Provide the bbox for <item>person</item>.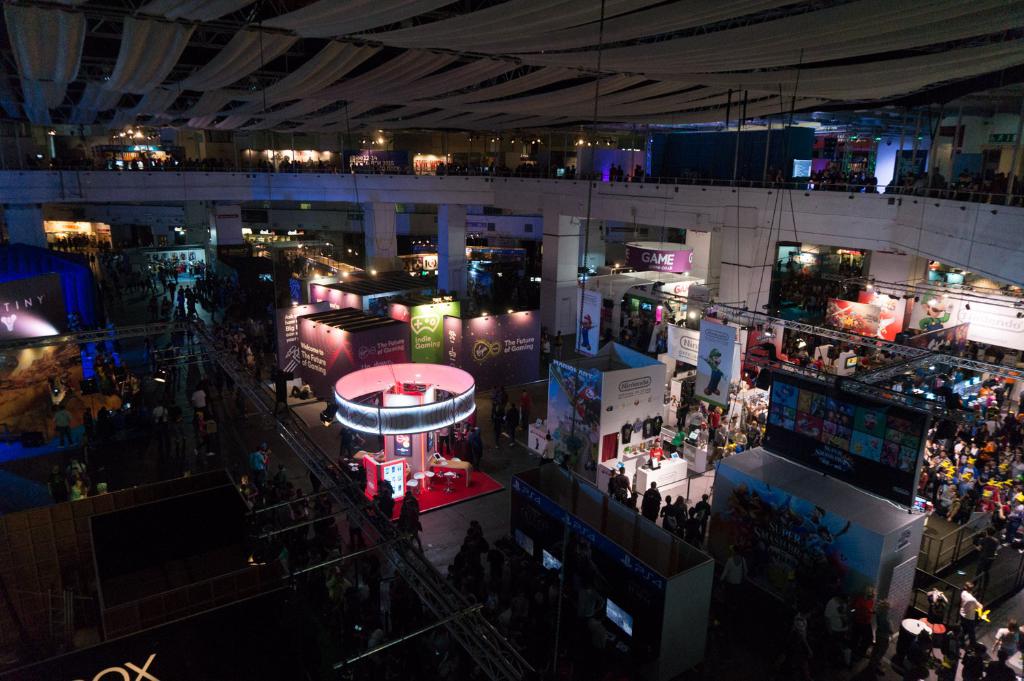
697:347:729:400.
